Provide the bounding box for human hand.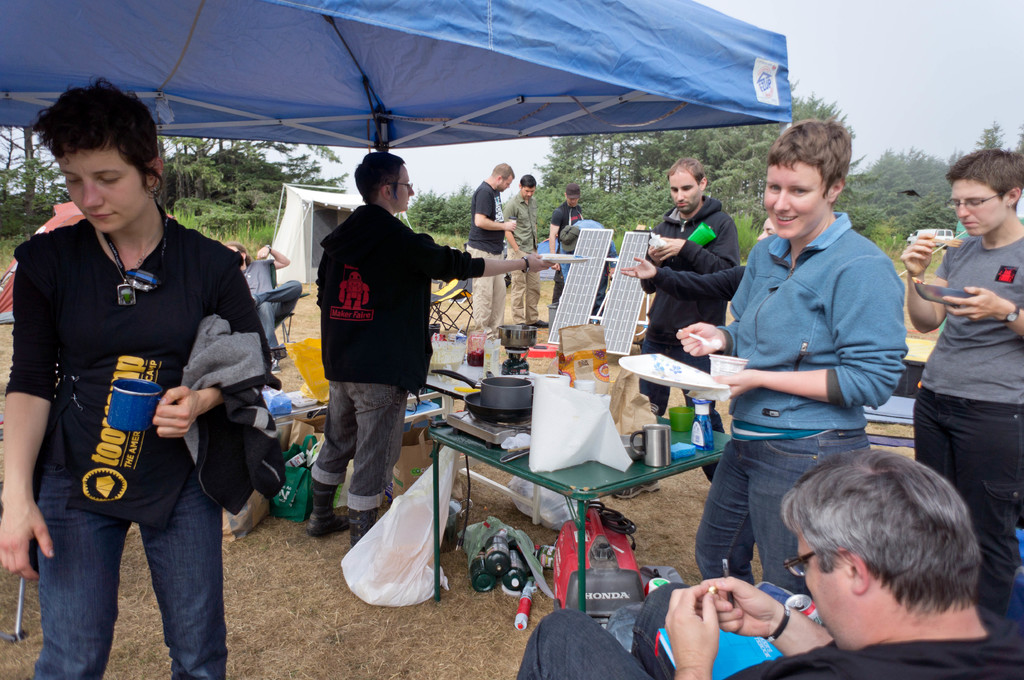
pyautogui.locateOnScreen(618, 255, 657, 283).
